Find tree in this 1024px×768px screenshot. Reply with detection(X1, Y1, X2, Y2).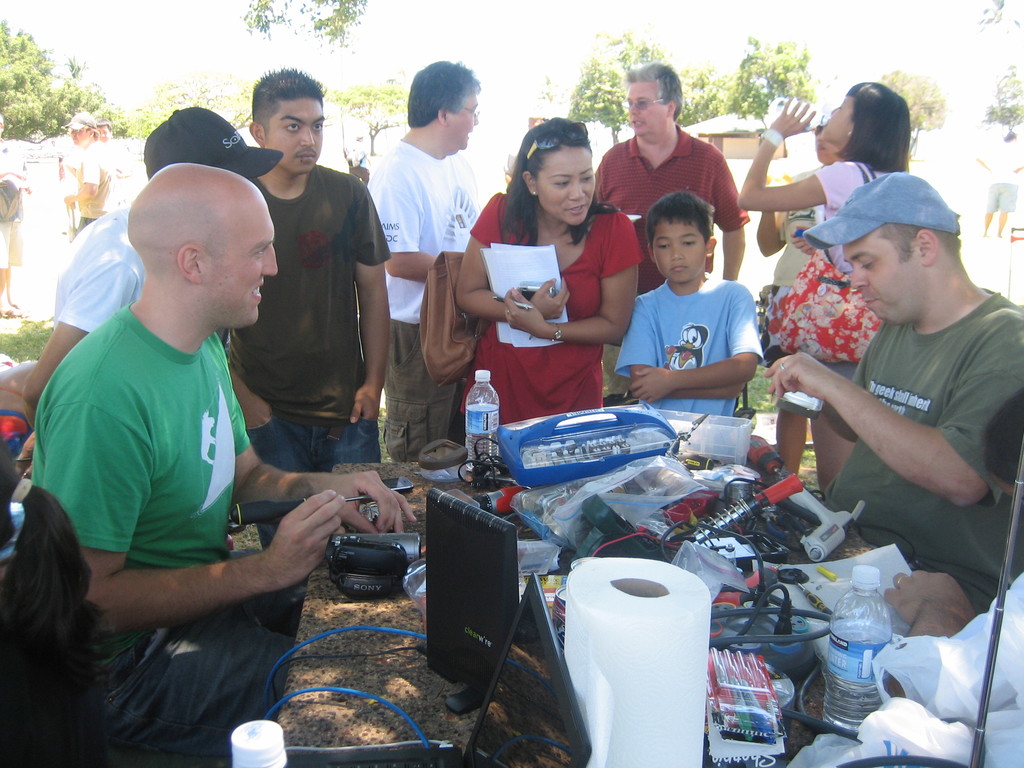
detection(879, 68, 941, 149).
